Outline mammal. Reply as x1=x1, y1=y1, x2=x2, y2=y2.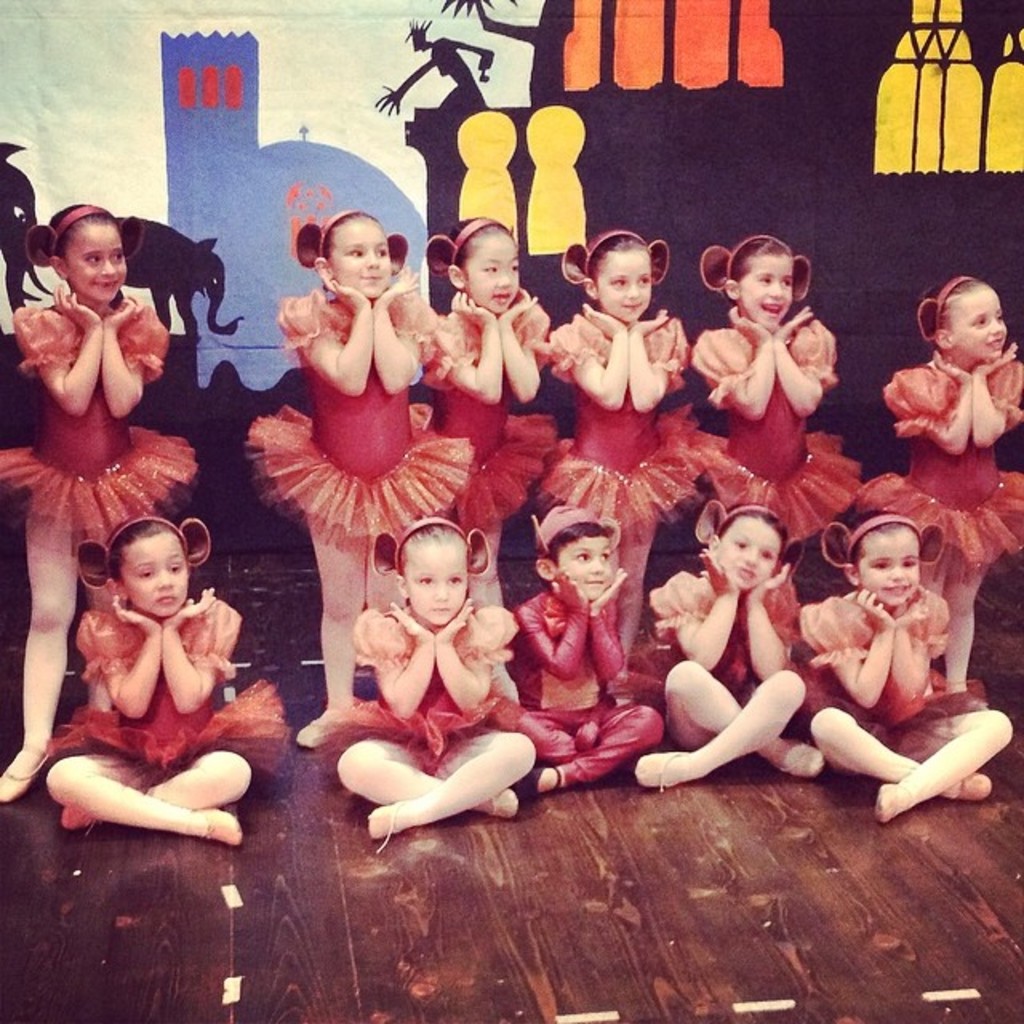
x1=104, y1=210, x2=246, y2=339.
